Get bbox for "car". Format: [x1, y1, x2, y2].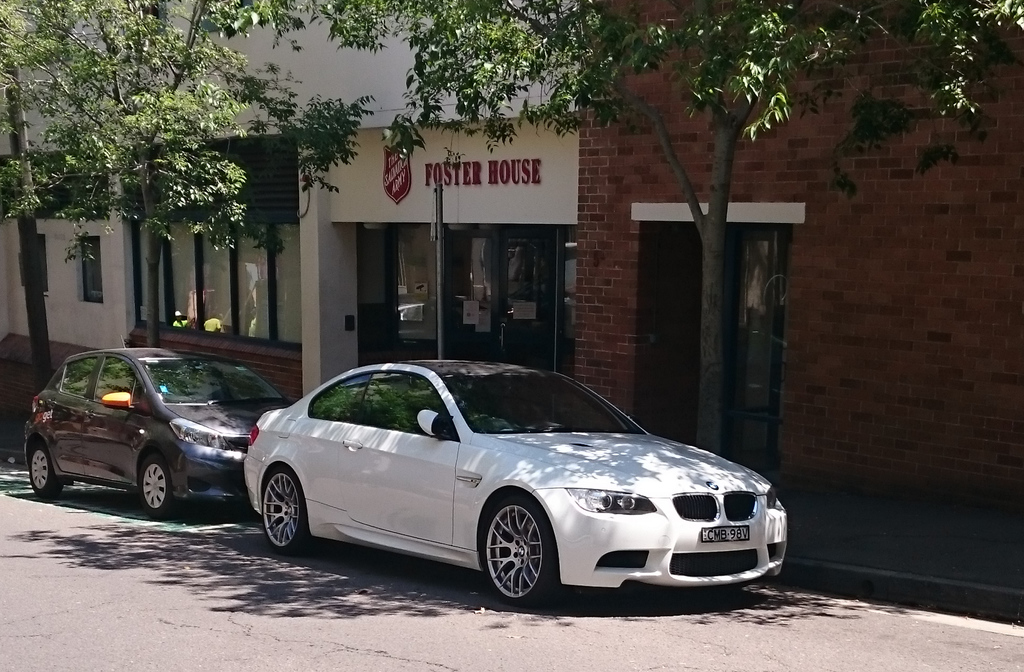
[19, 340, 296, 513].
